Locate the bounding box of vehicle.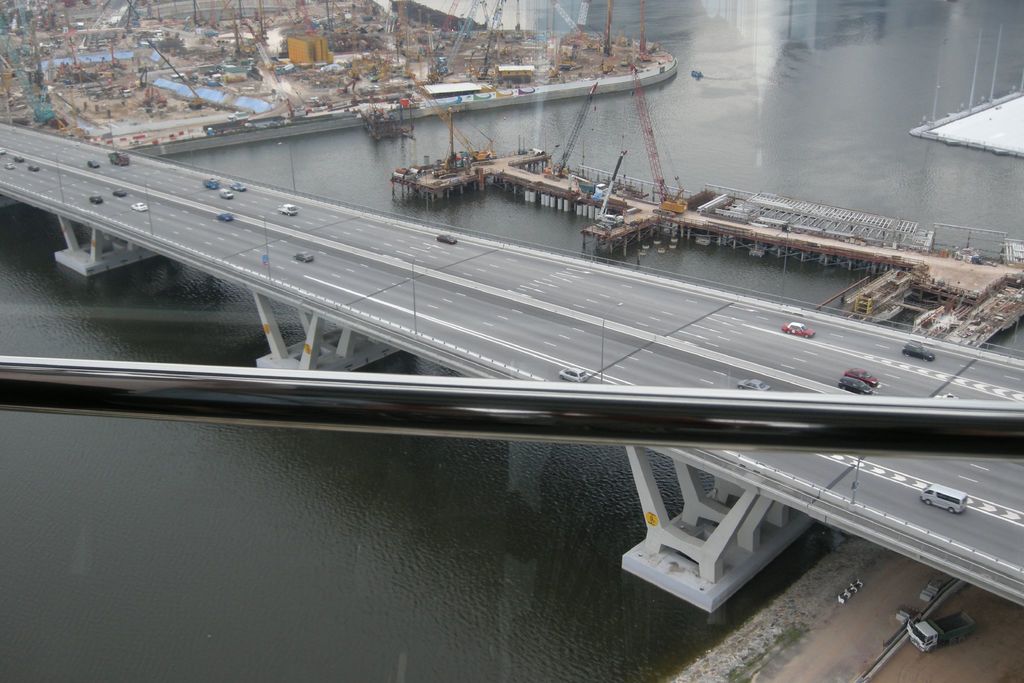
Bounding box: [x1=780, y1=320, x2=821, y2=340].
